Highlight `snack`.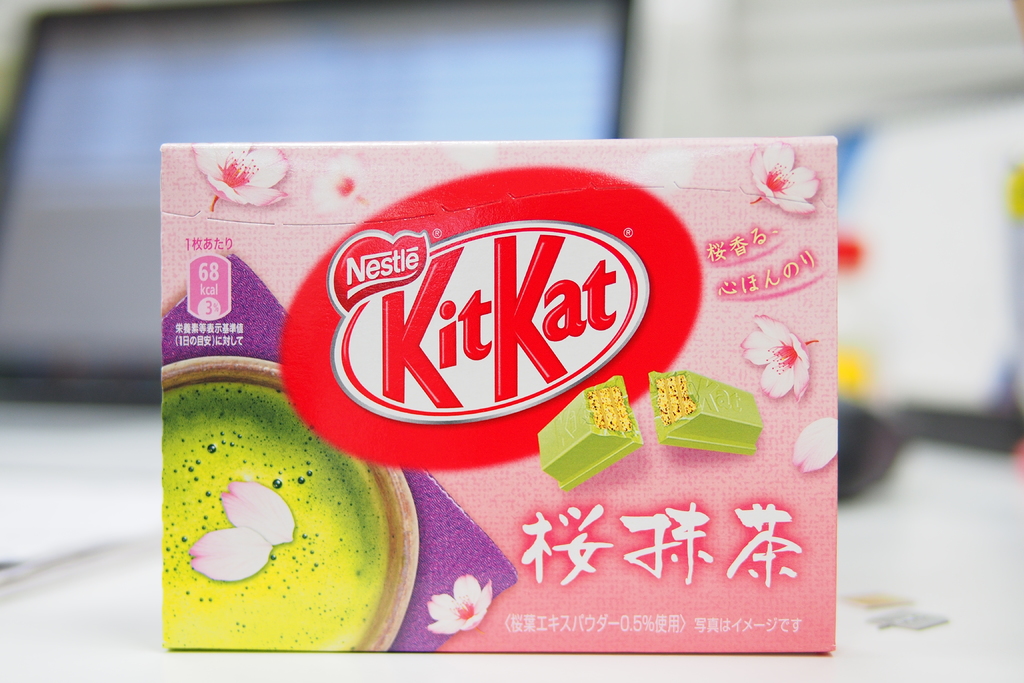
Highlighted region: bbox=(141, 145, 888, 610).
